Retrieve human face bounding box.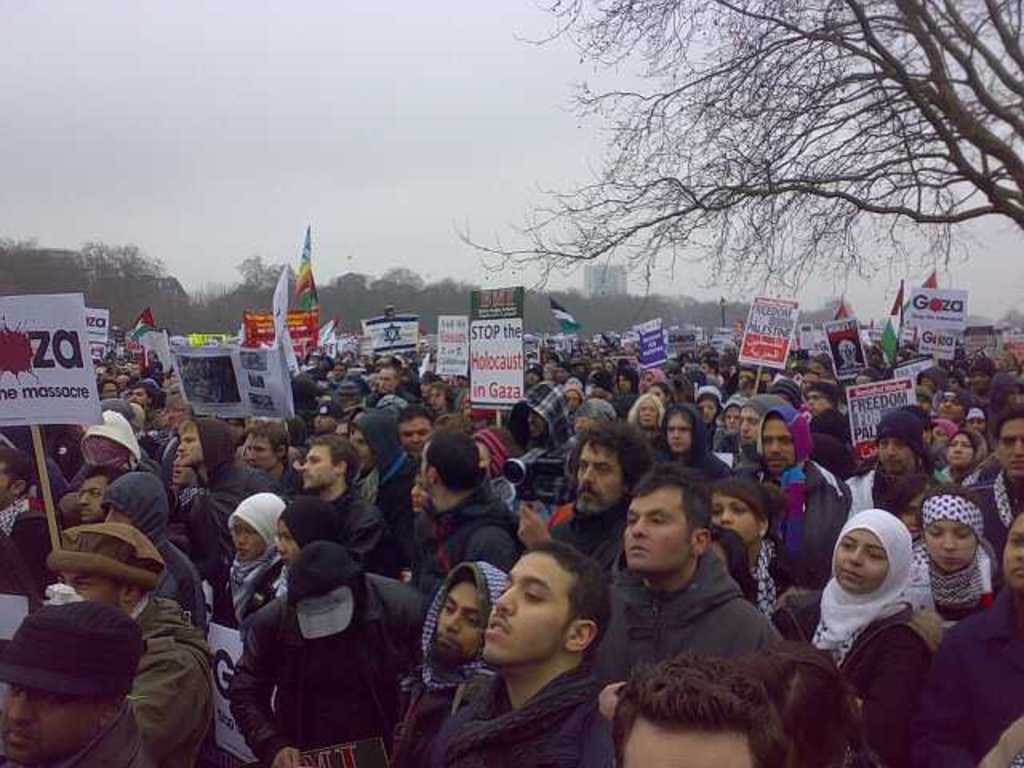
Bounding box: (left=0, top=675, right=101, bottom=766).
